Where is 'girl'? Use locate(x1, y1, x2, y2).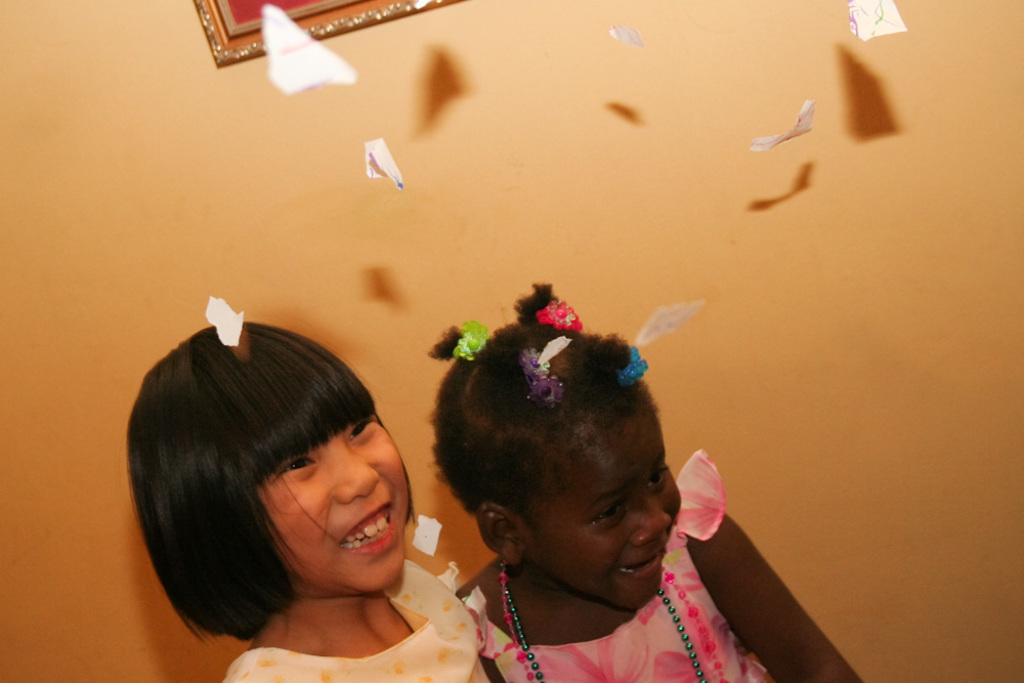
locate(127, 319, 493, 682).
